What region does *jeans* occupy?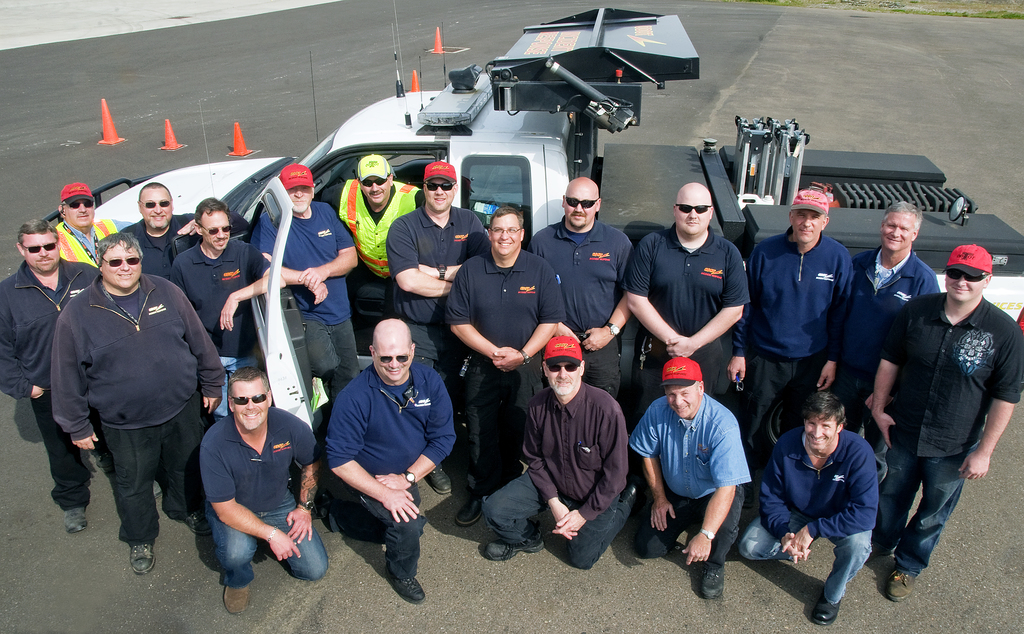
region(876, 439, 966, 578).
